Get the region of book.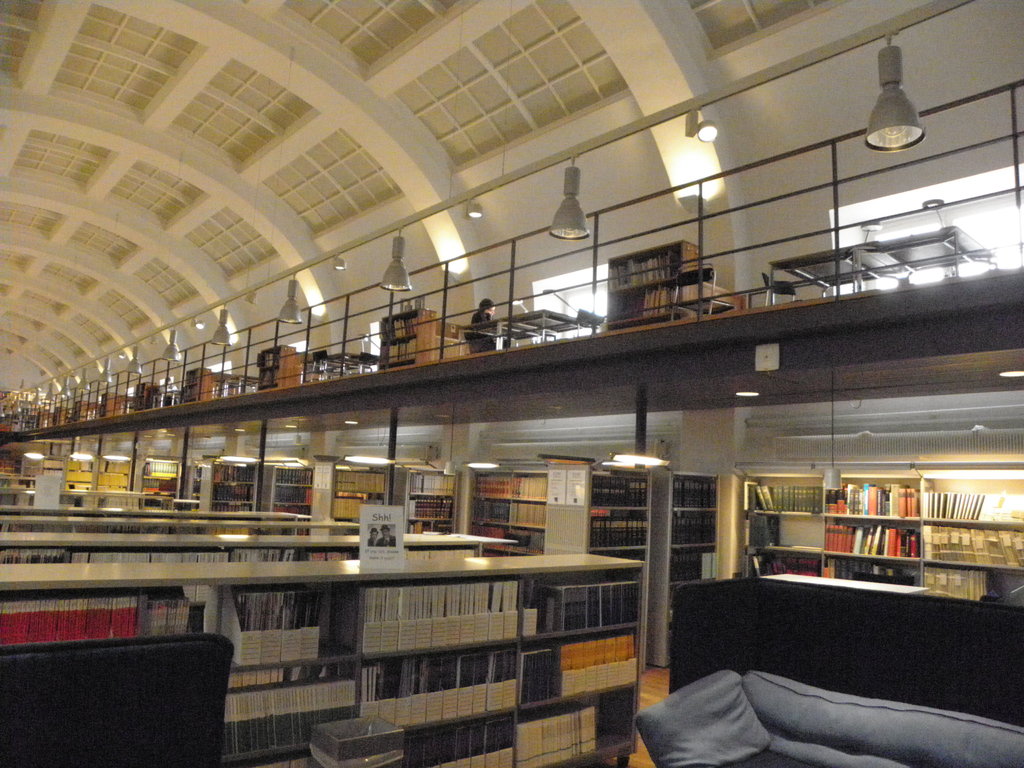
left=232, top=589, right=266, bottom=666.
